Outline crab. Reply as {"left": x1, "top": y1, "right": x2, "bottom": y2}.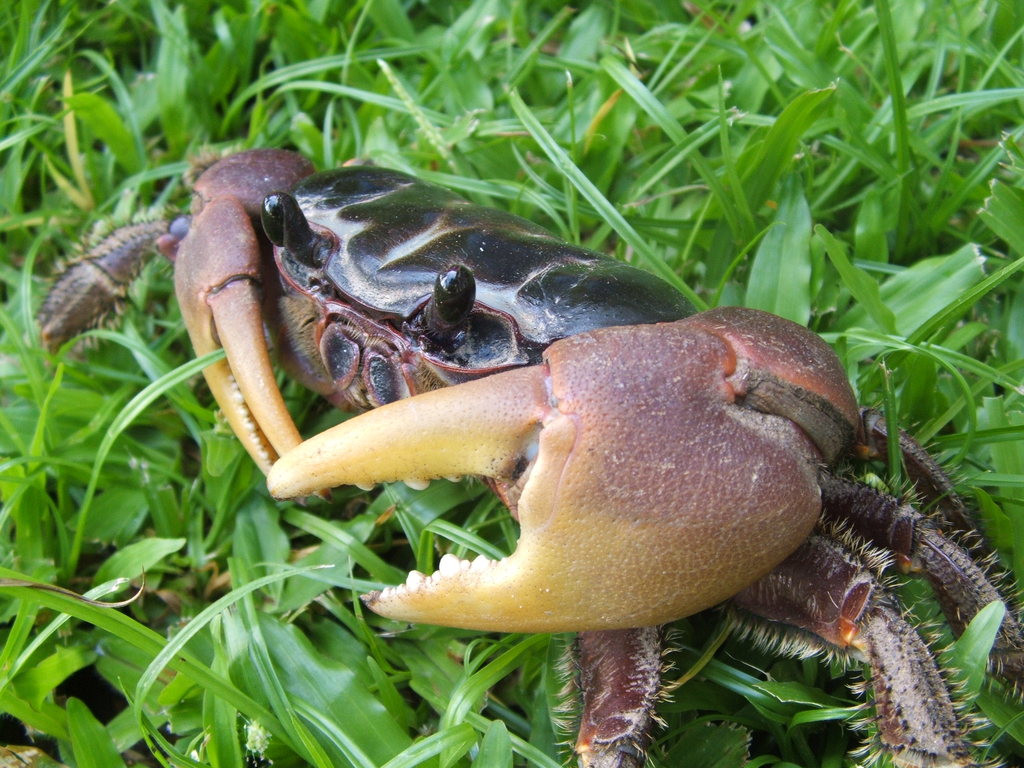
{"left": 32, "top": 141, "right": 1023, "bottom": 767}.
